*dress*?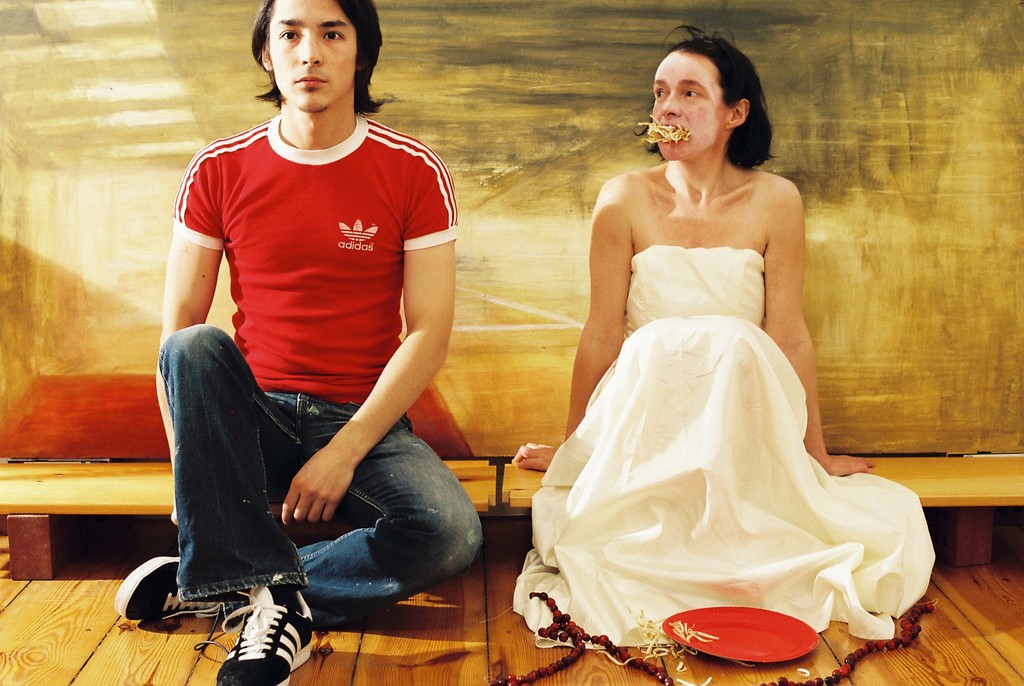
510,241,939,647
